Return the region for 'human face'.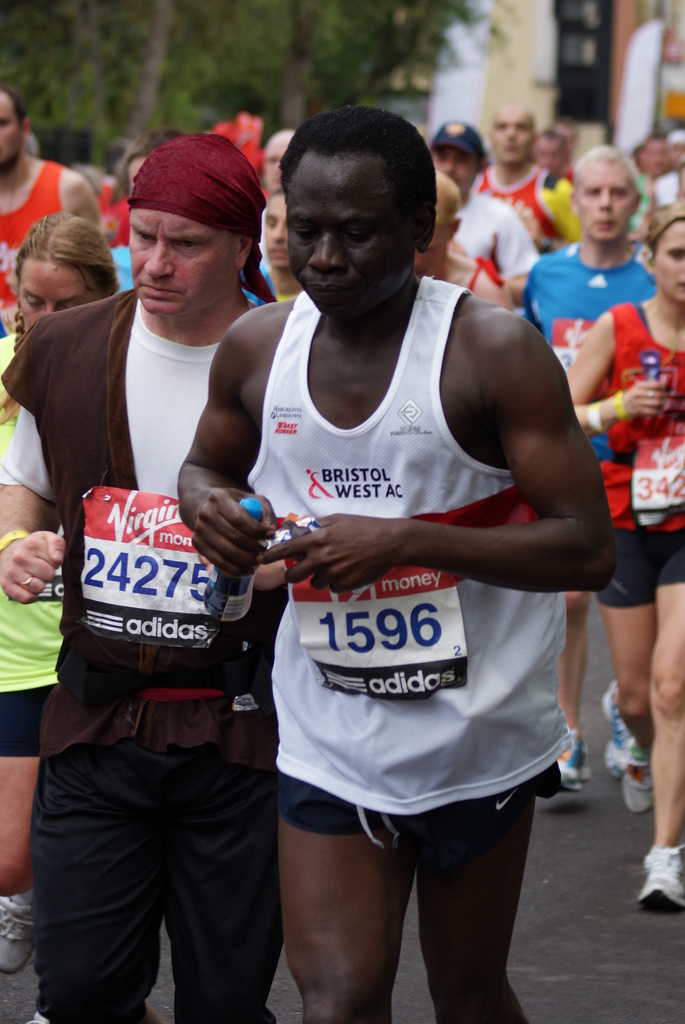
Rect(21, 264, 101, 331).
